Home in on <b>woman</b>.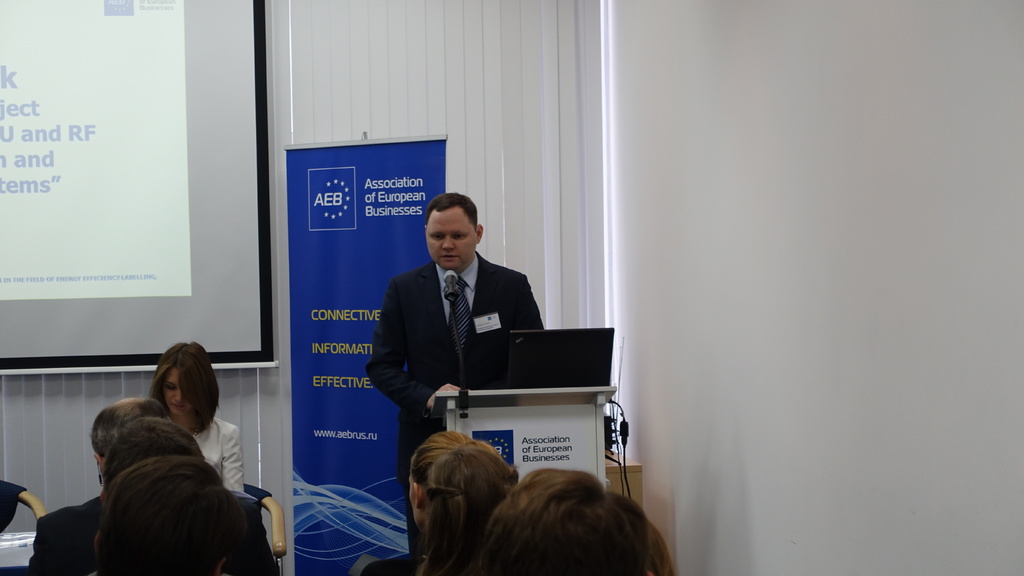
Homed in at 416:441:524:575.
